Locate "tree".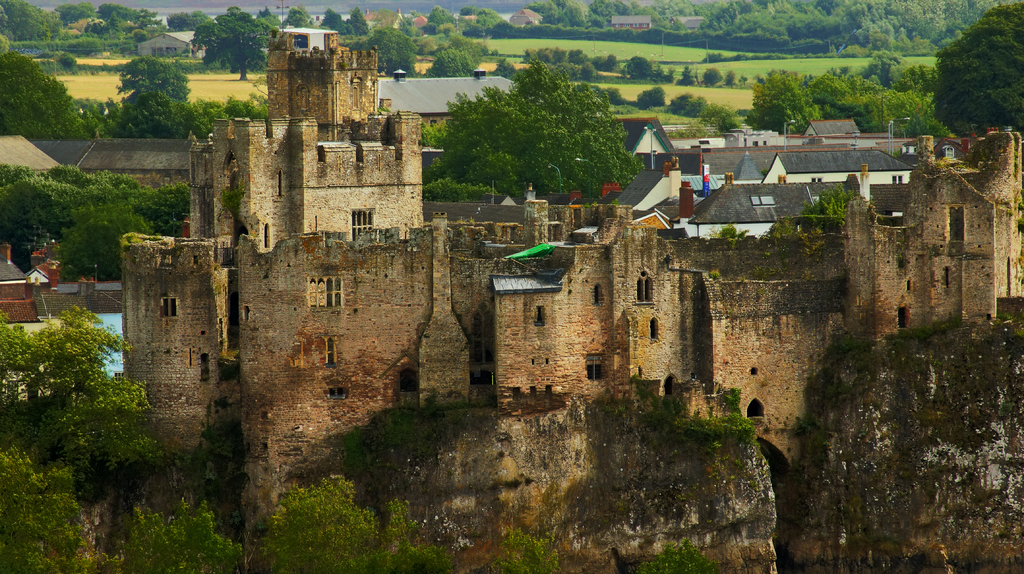
Bounding box: rect(797, 181, 862, 220).
